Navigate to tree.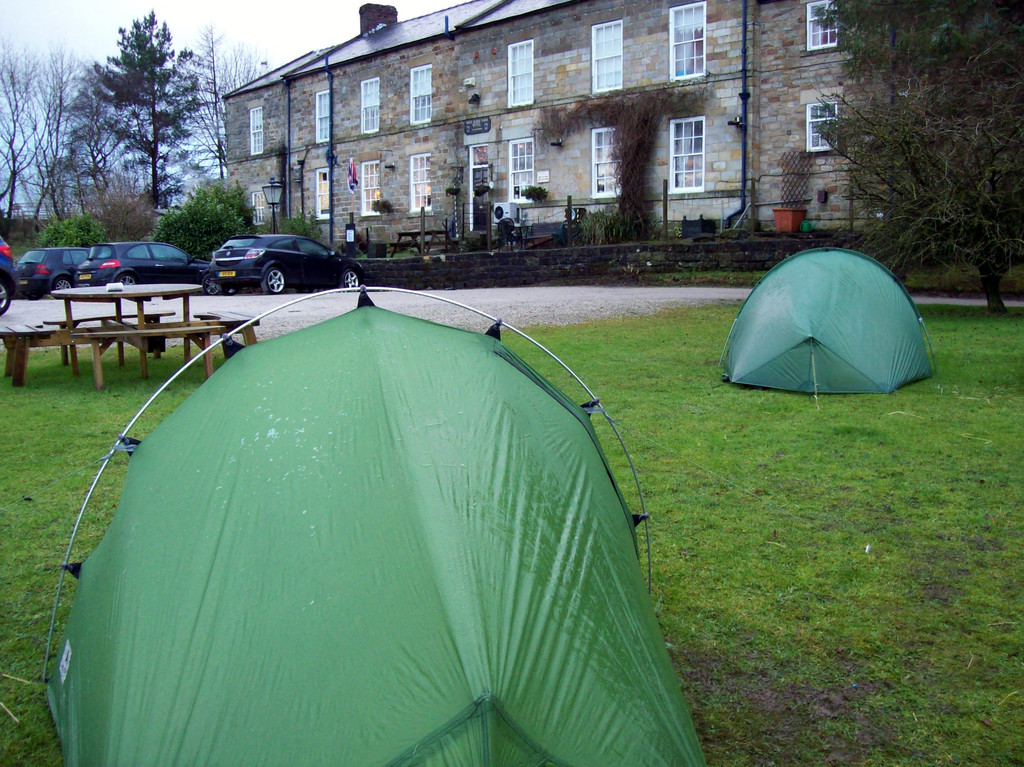
Navigation target: box(169, 19, 275, 186).
